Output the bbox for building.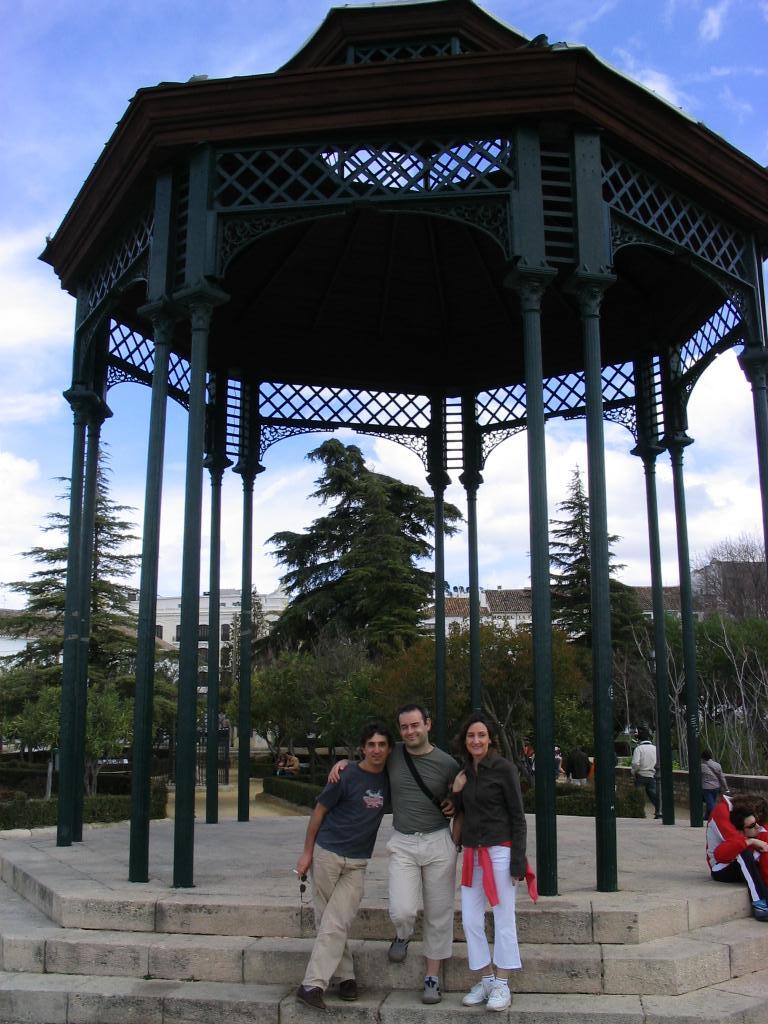
x1=416 y1=555 x2=767 y2=704.
